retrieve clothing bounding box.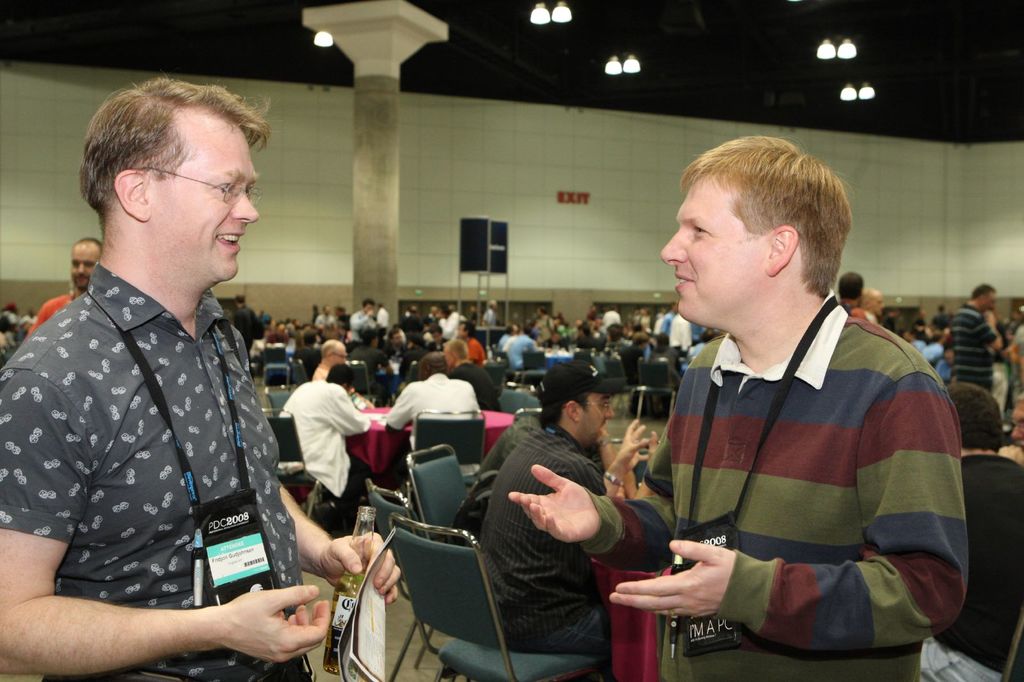
Bounding box: BBox(468, 333, 486, 368).
